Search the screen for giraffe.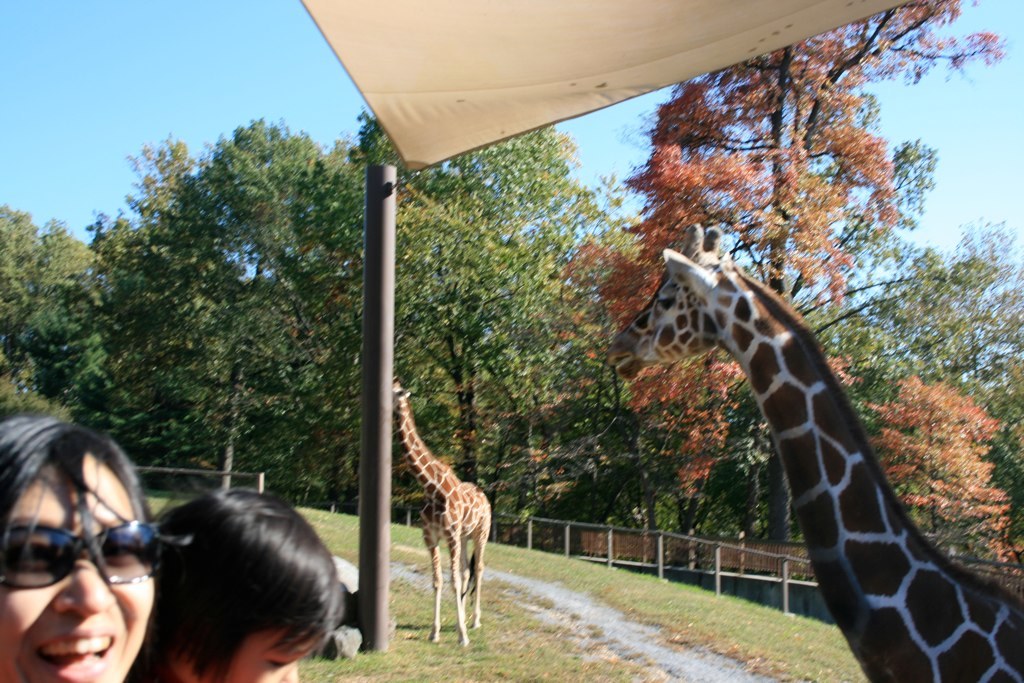
Found at 621, 245, 1004, 682.
